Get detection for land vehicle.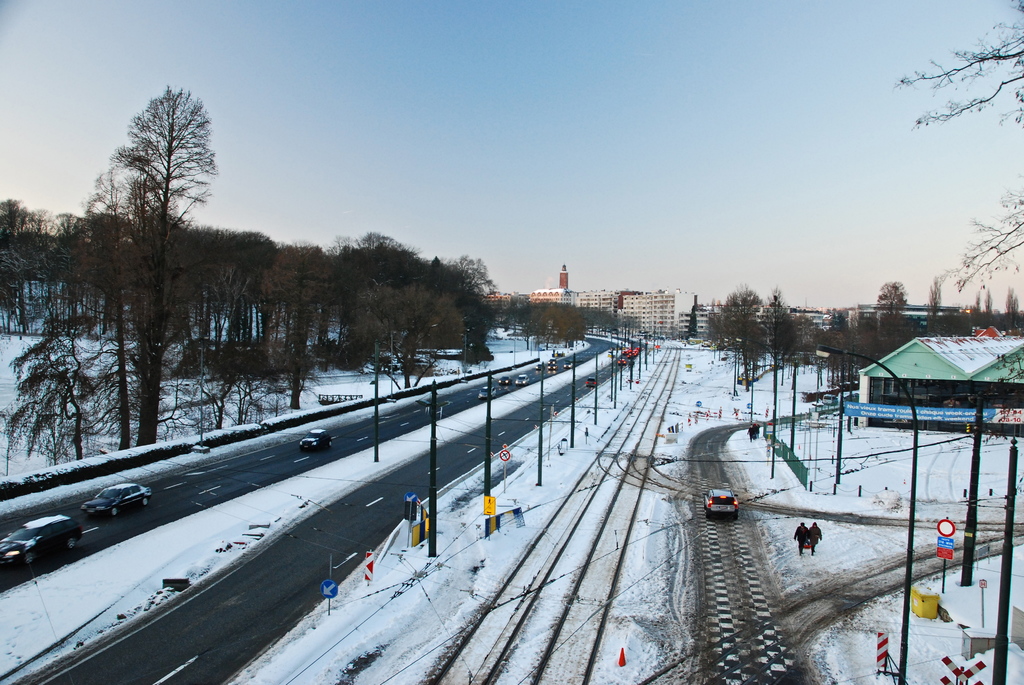
Detection: [534,362,546,371].
